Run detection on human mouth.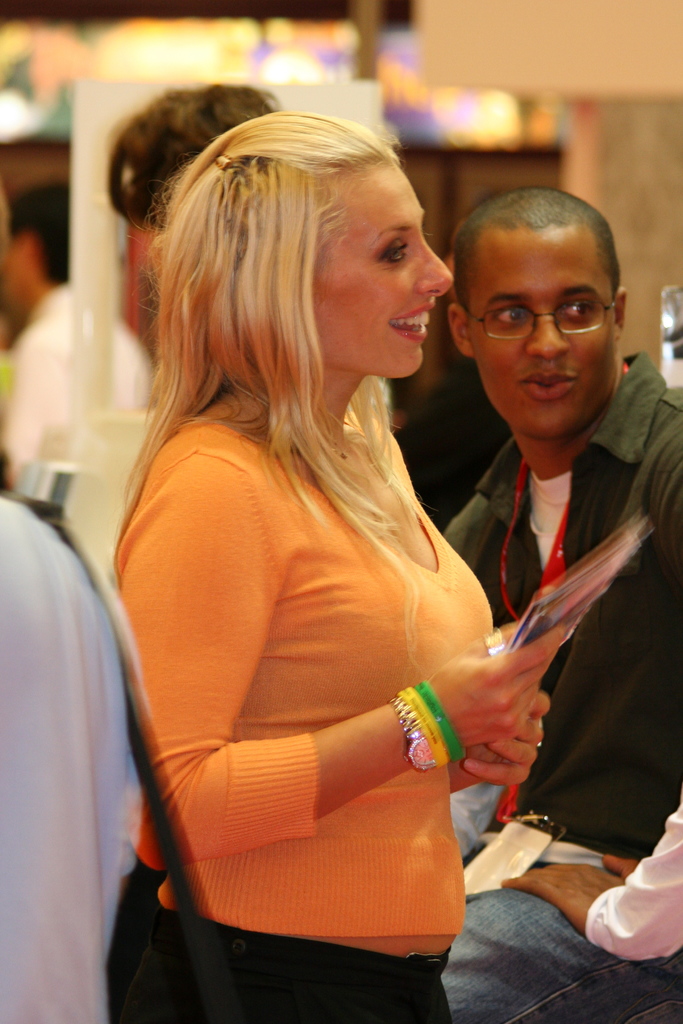
Result: bbox(384, 303, 432, 341).
